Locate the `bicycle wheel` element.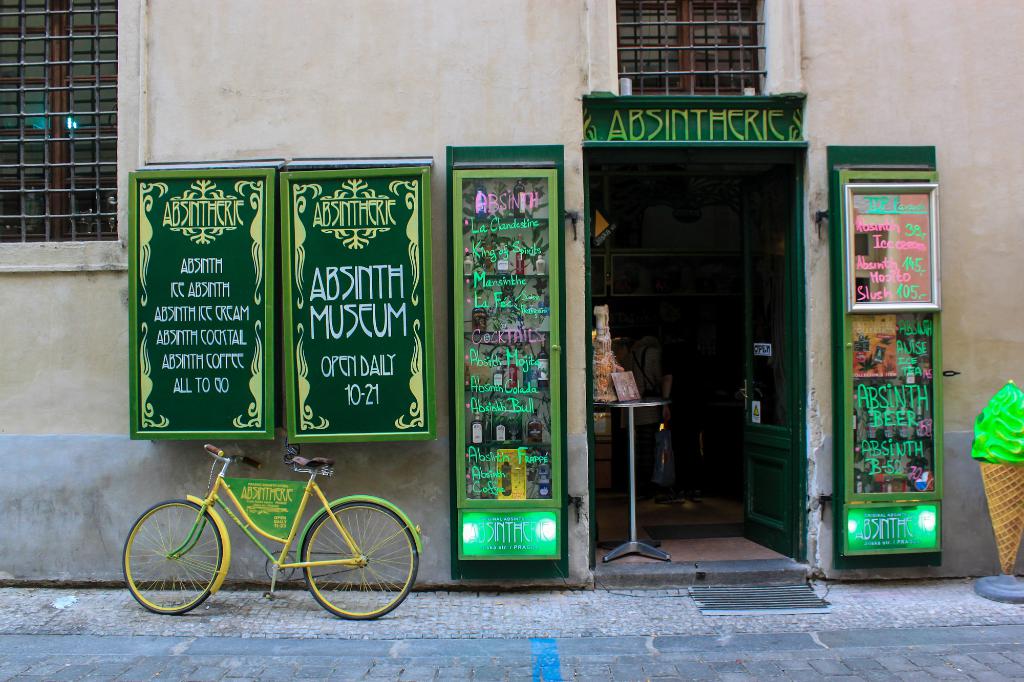
Element bbox: detection(121, 498, 221, 615).
